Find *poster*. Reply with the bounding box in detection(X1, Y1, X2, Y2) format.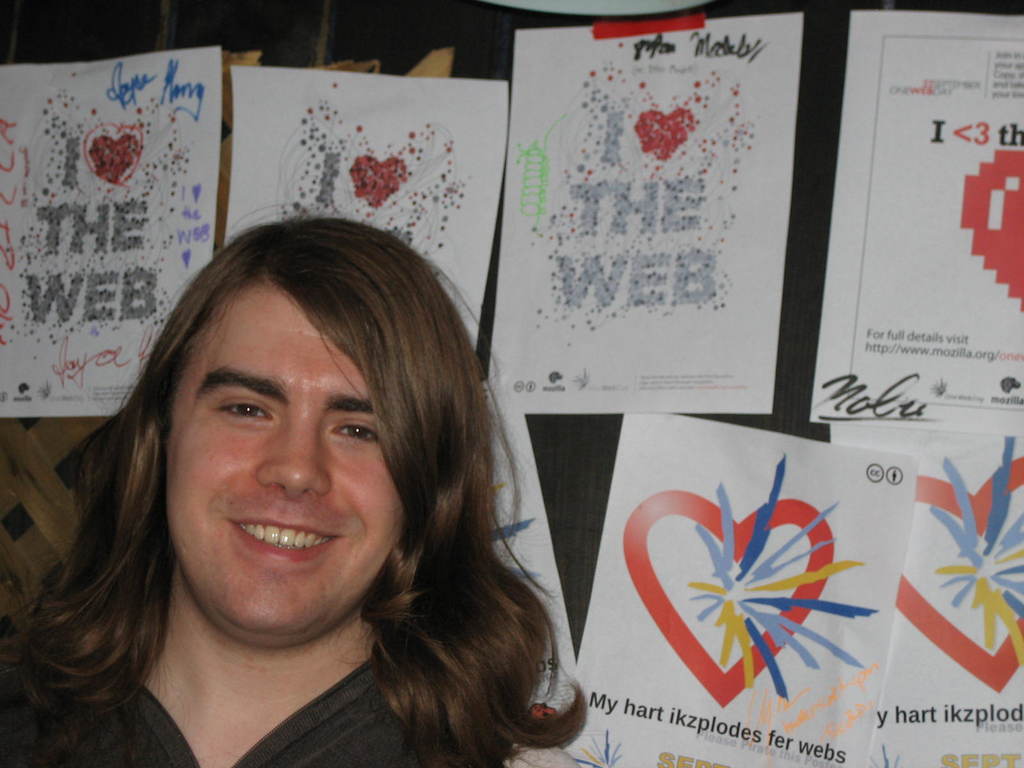
detection(0, 50, 222, 424).
